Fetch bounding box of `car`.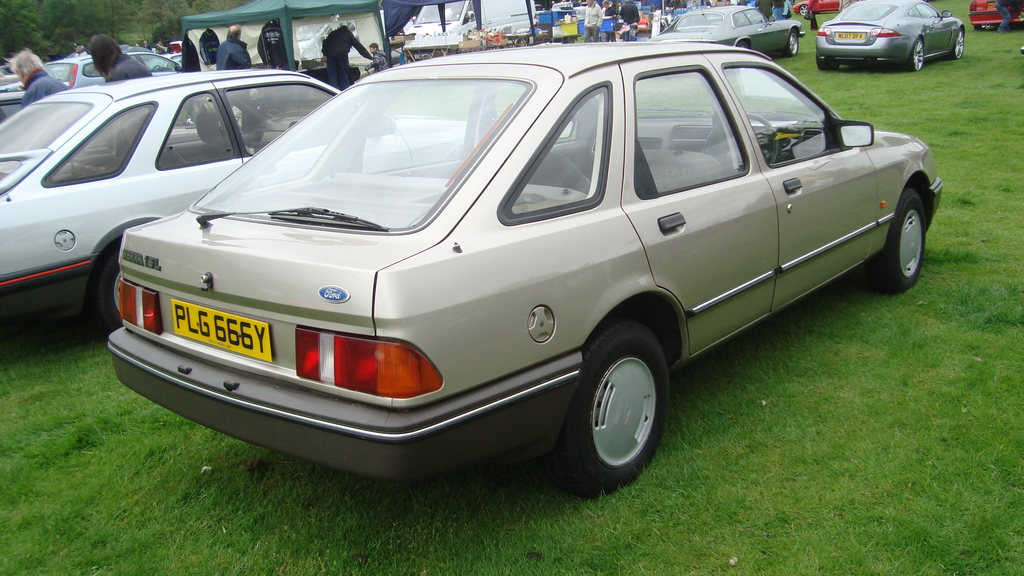
Bbox: [0,65,502,335].
